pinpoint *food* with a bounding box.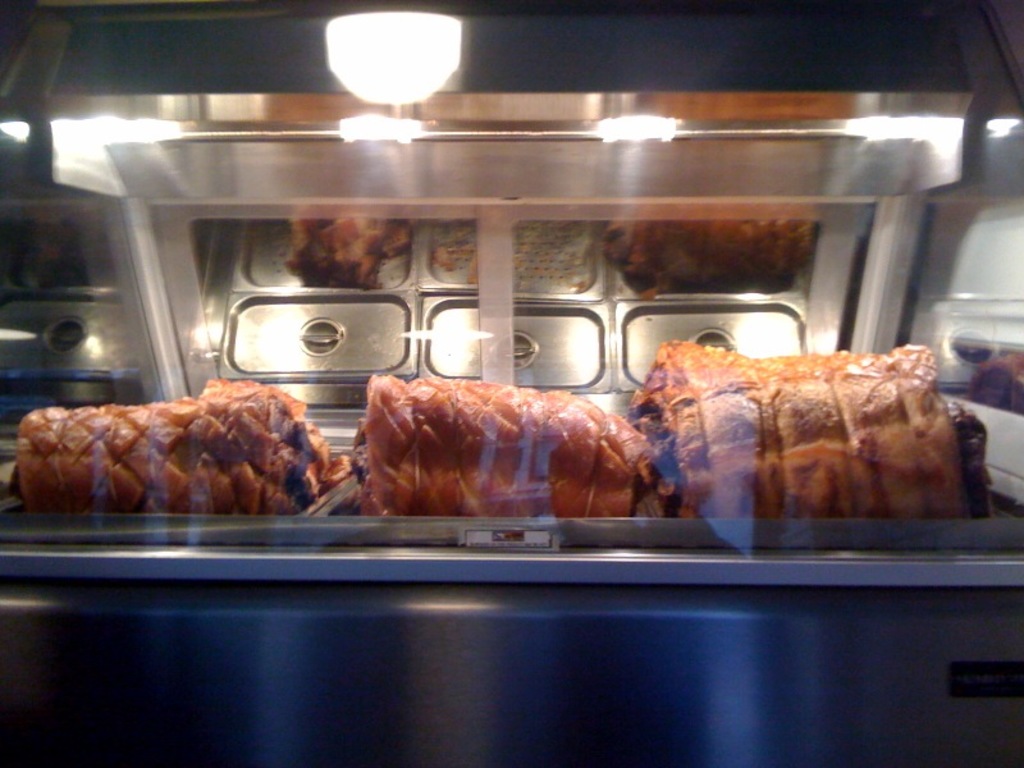
l=344, t=374, r=654, b=524.
